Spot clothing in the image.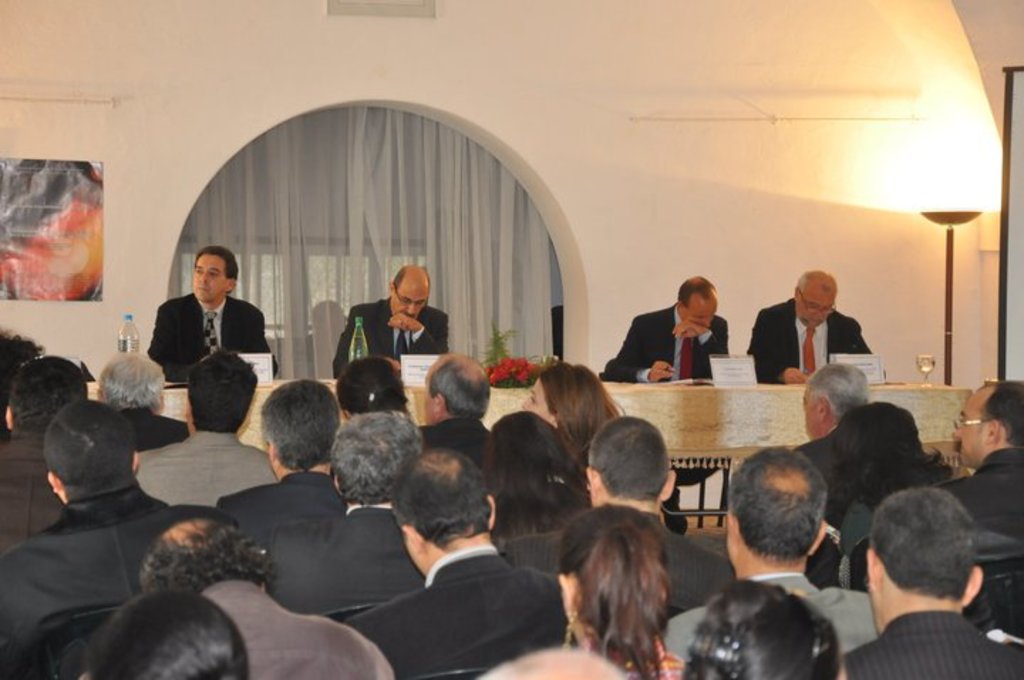
clothing found at {"left": 580, "top": 630, "right": 688, "bottom": 679}.
